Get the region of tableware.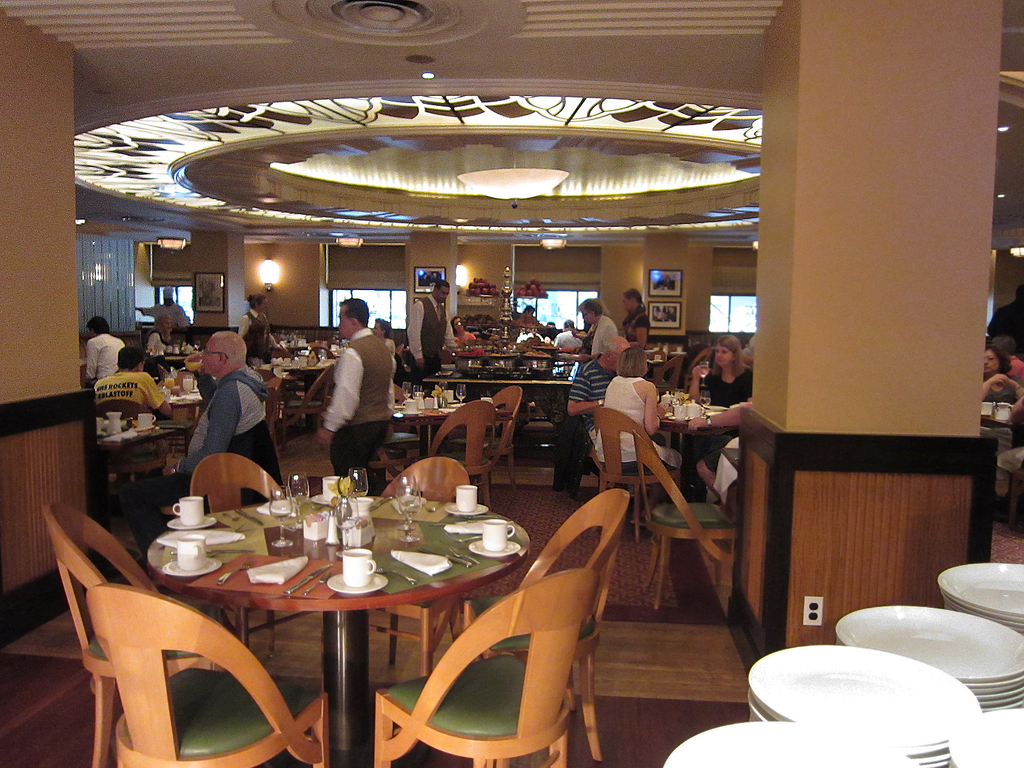
<box>373,565,422,587</box>.
